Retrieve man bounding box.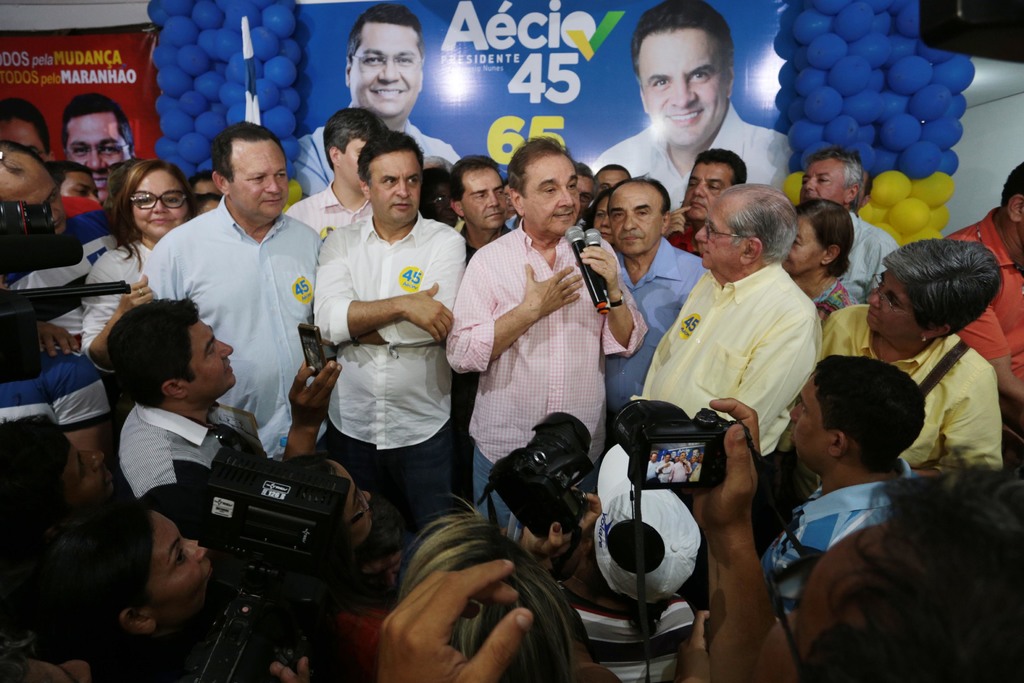
Bounding box: 666/142/764/266.
